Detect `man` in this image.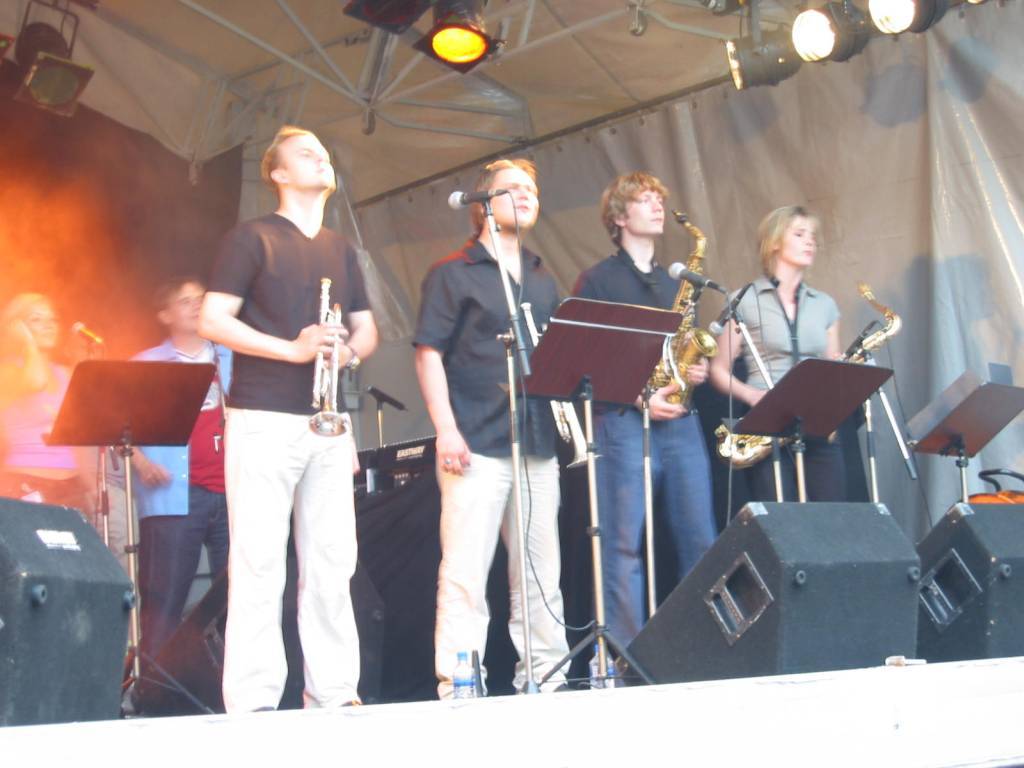
Detection: [x1=410, y1=158, x2=575, y2=705].
